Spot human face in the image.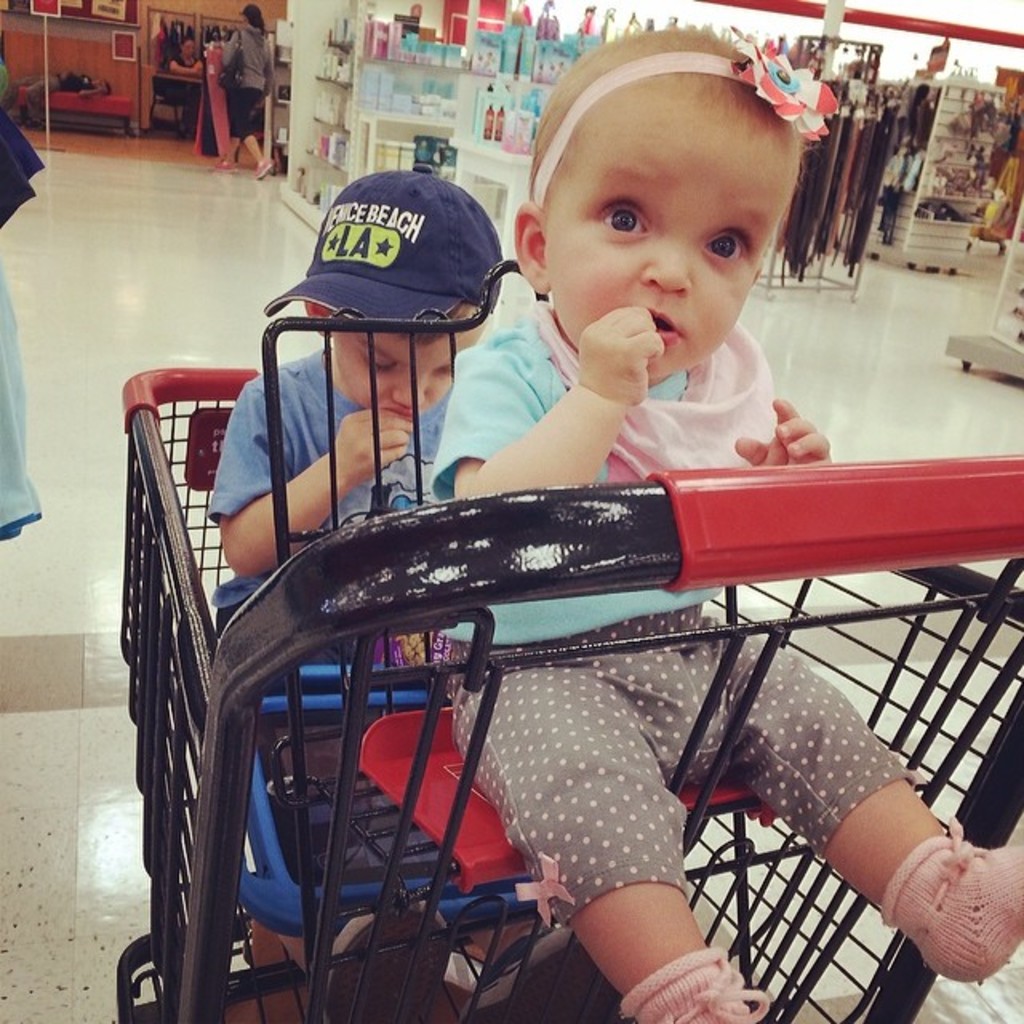
human face found at 539:83:794:382.
